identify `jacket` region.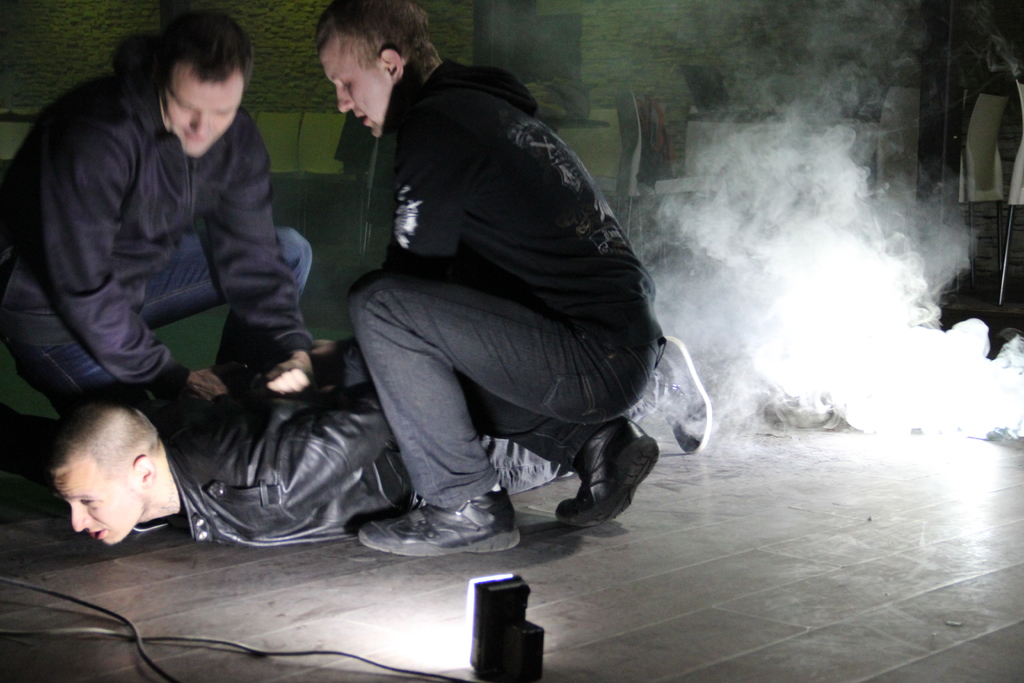
Region: 24 86 369 405.
